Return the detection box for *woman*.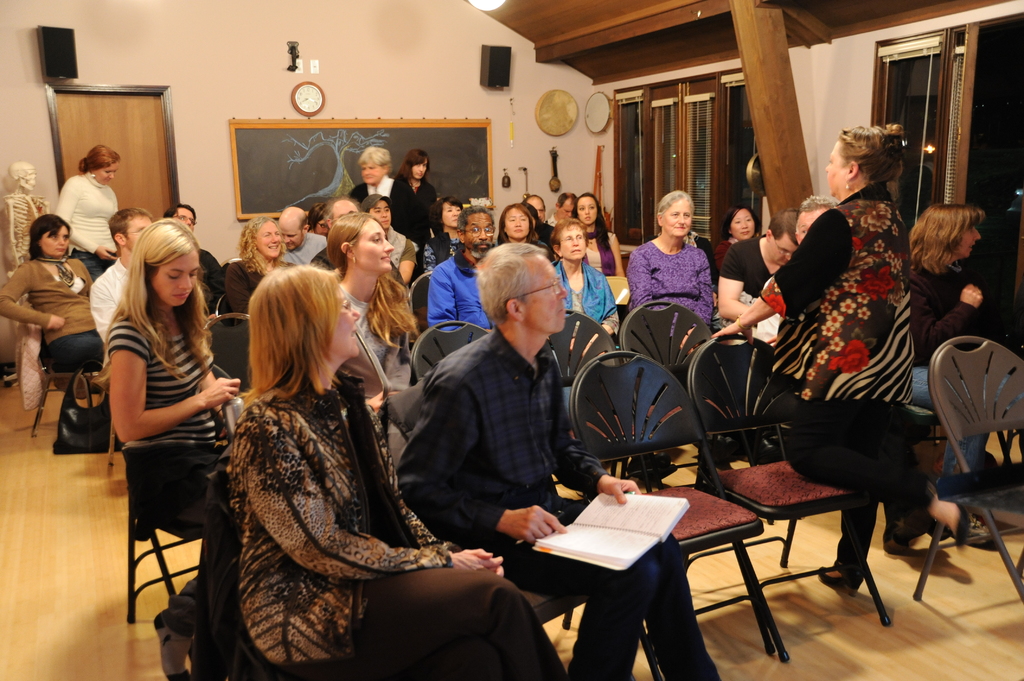
<region>567, 195, 627, 284</region>.
